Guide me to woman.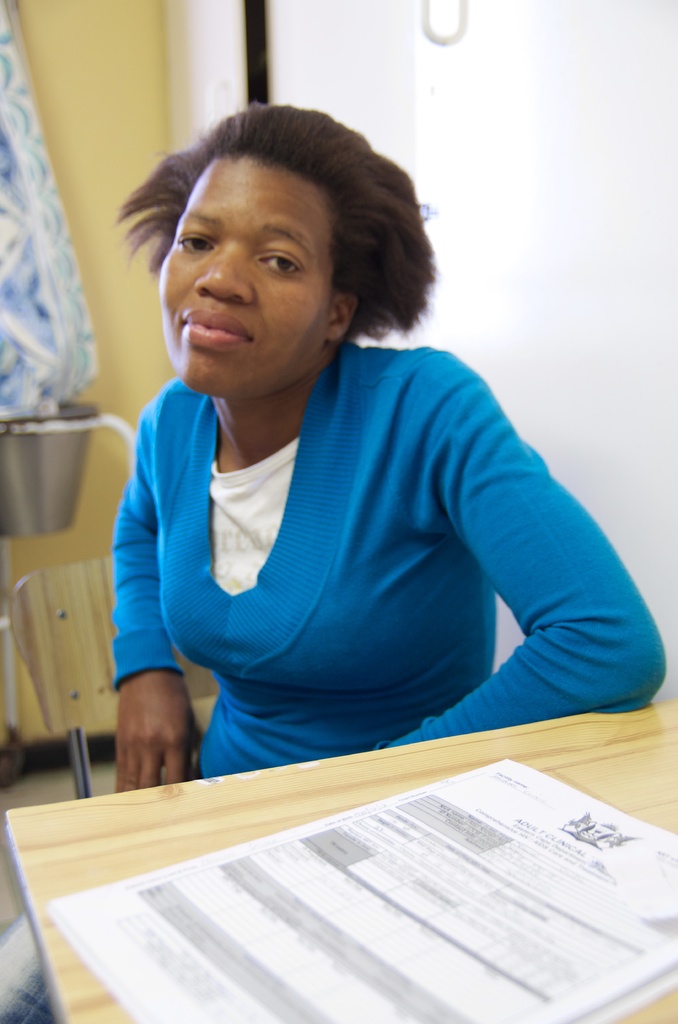
Guidance: 95/93/675/790.
